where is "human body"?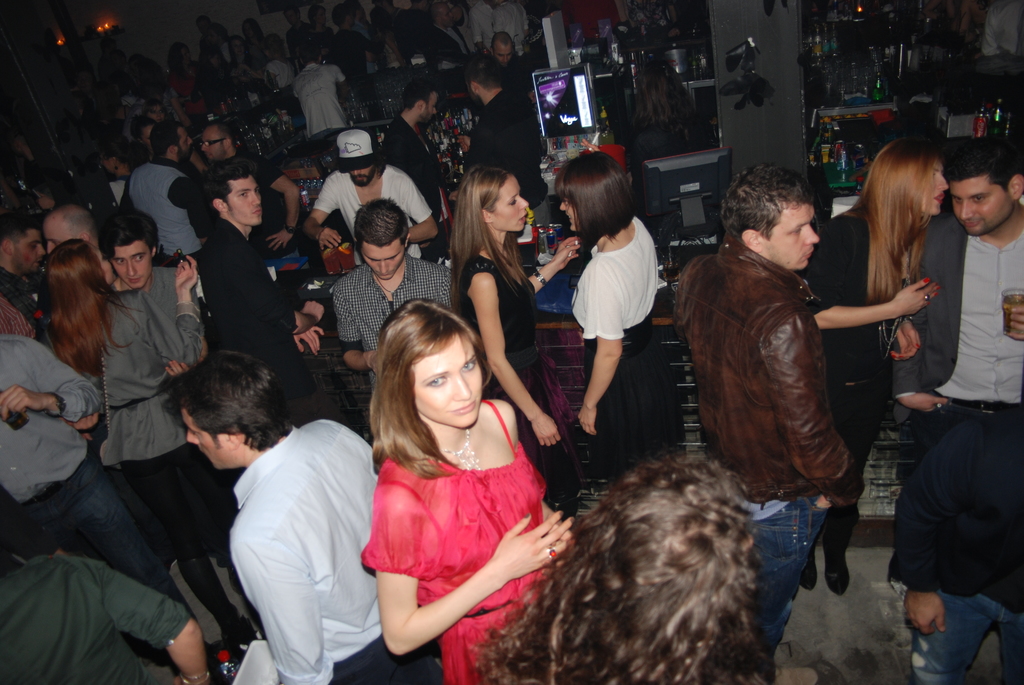
select_region(689, 146, 868, 684).
